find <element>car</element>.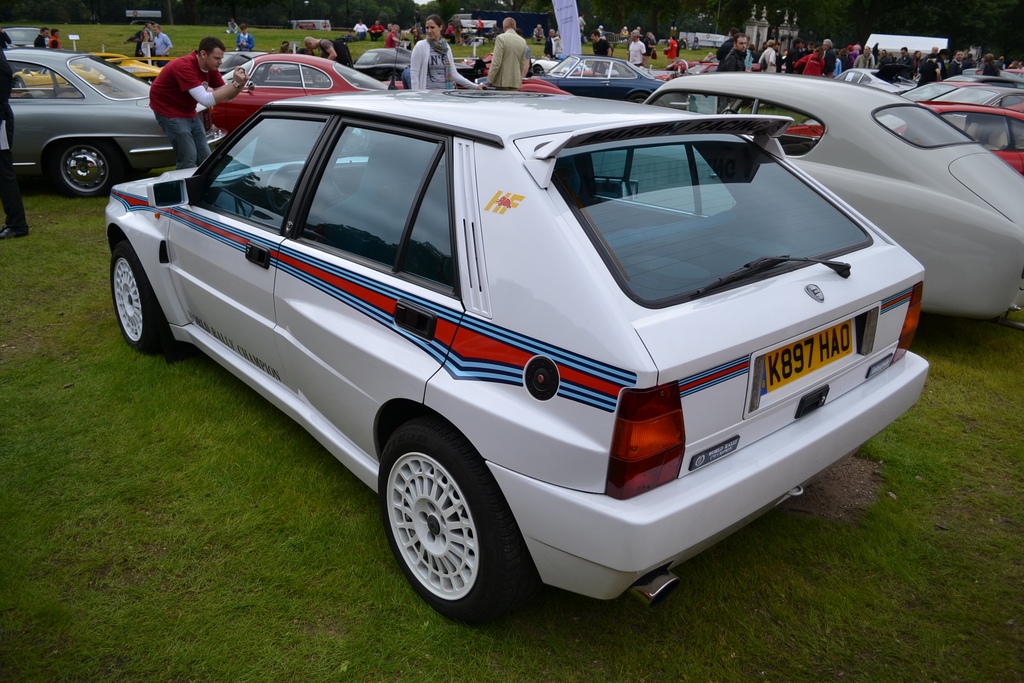
(10, 47, 230, 193).
